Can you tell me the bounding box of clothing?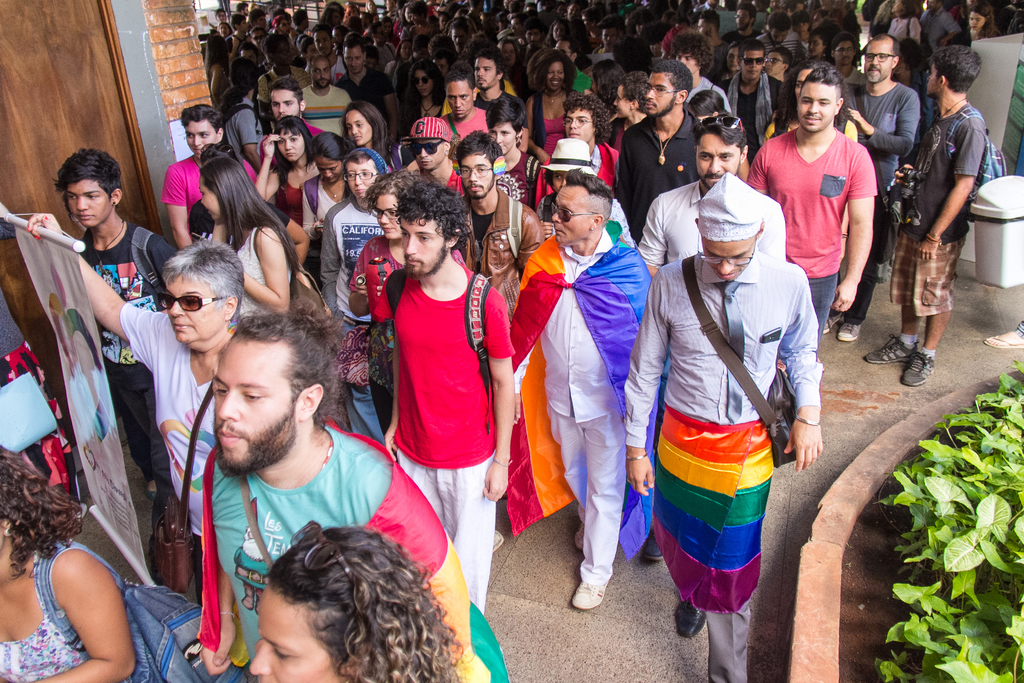
crop(522, 201, 636, 236).
